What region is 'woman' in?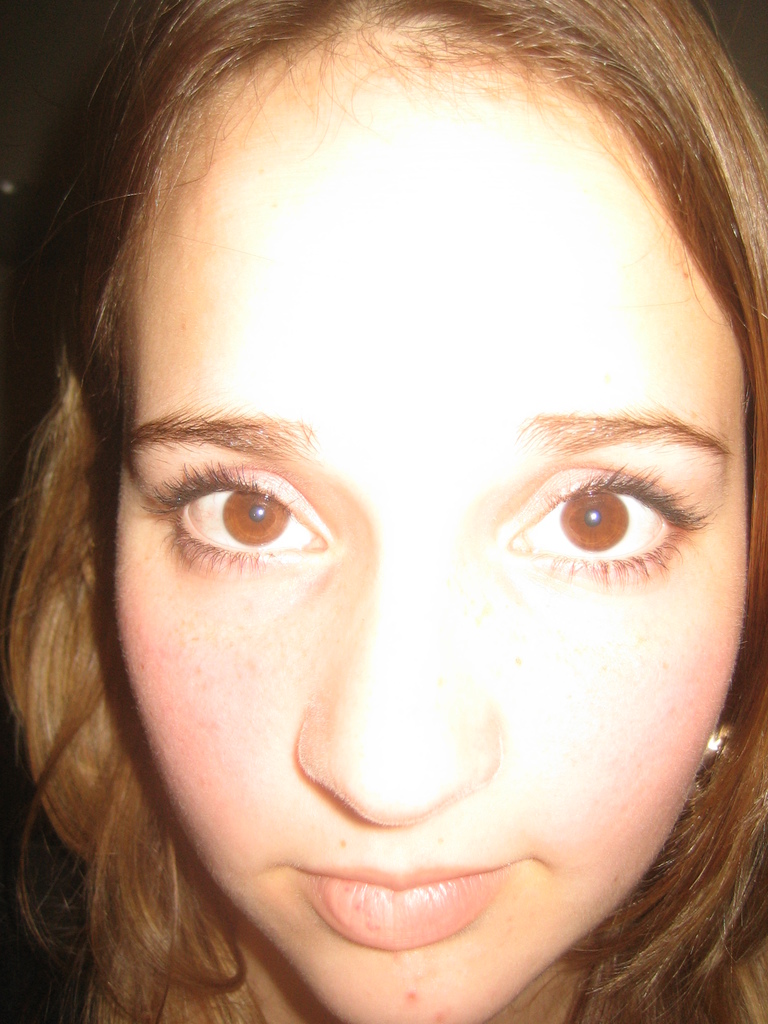
bbox=[26, 24, 752, 1007].
